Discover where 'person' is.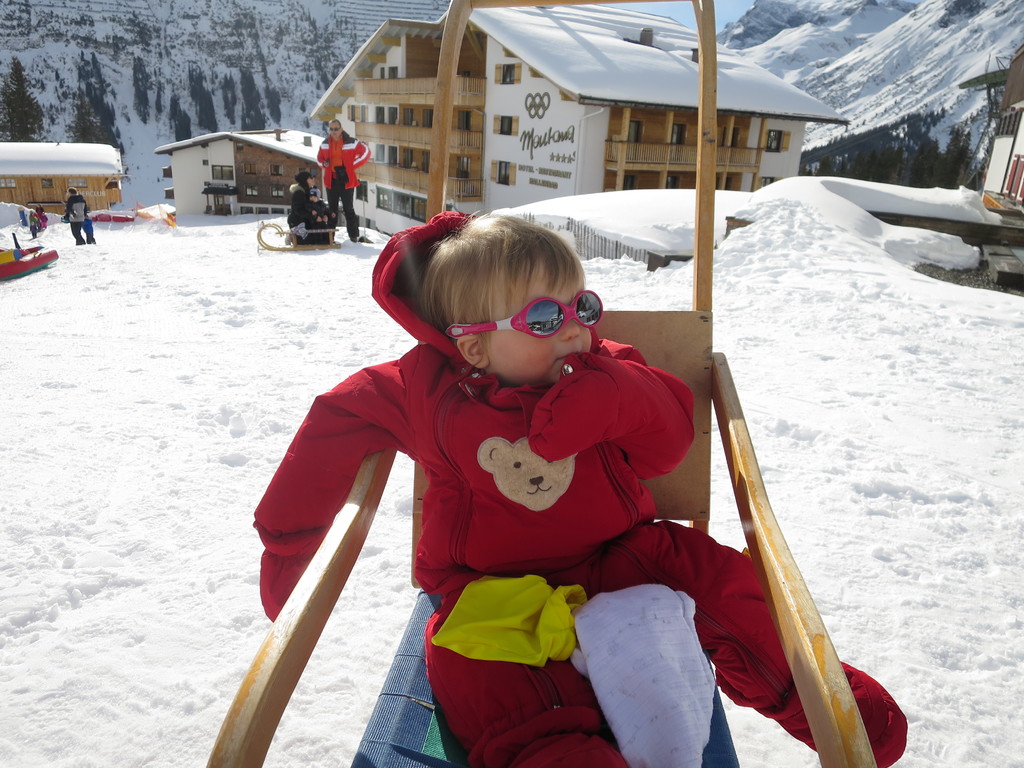
Discovered at [316, 118, 371, 239].
